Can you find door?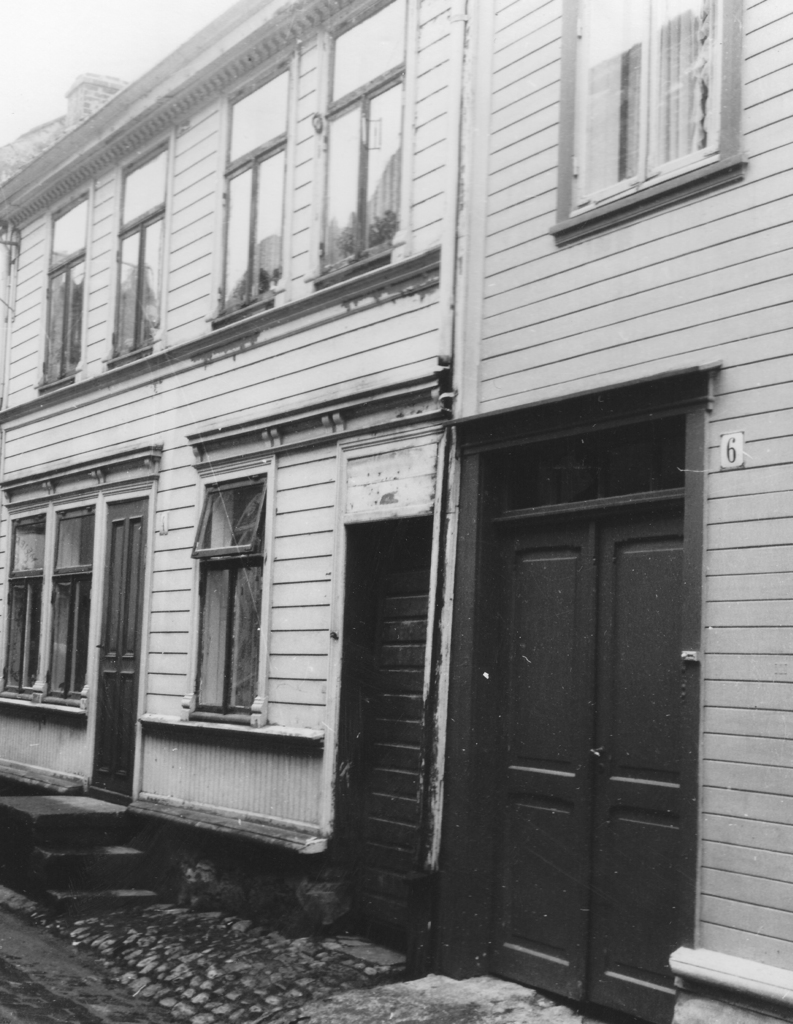
Yes, bounding box: {"left": 492, "top": 504, "right": 683, "bottom": 1017}.
